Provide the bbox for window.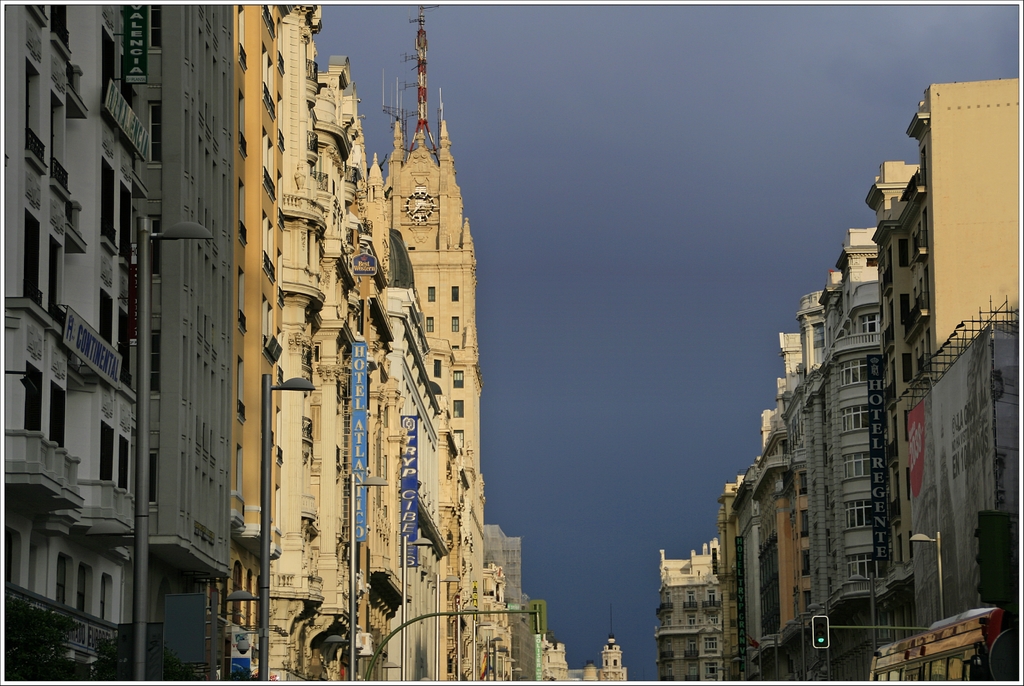
crop(235, 447, 245, 504).
